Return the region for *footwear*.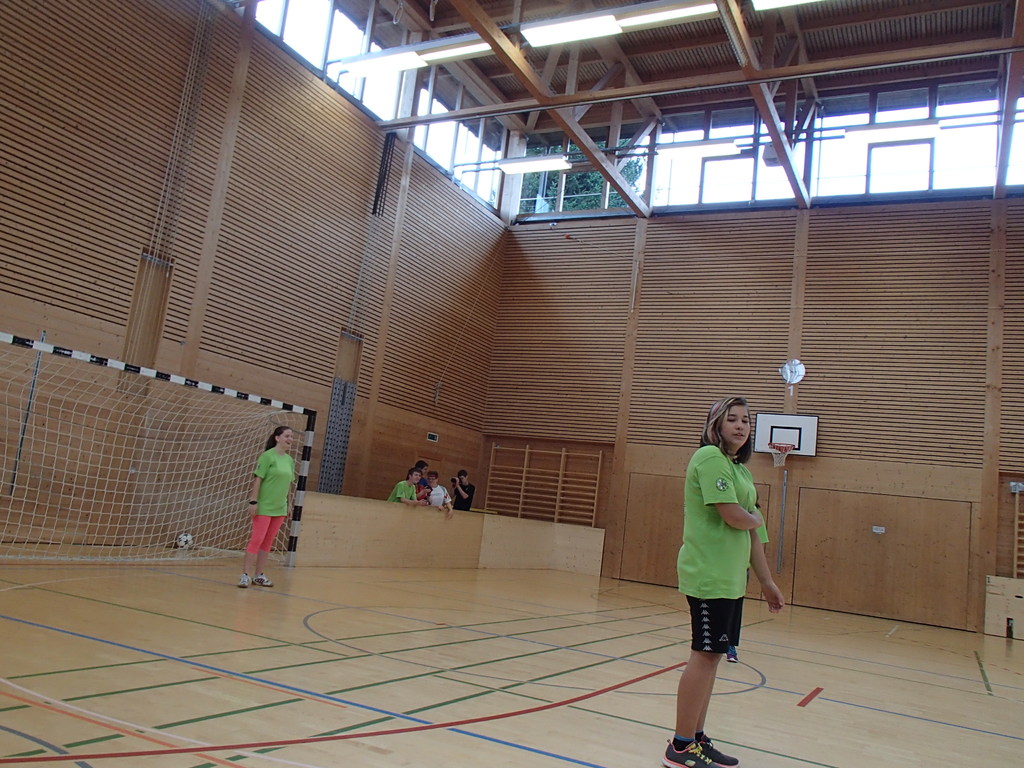
[x1=692, y1=735, x2=737, y2=767].
